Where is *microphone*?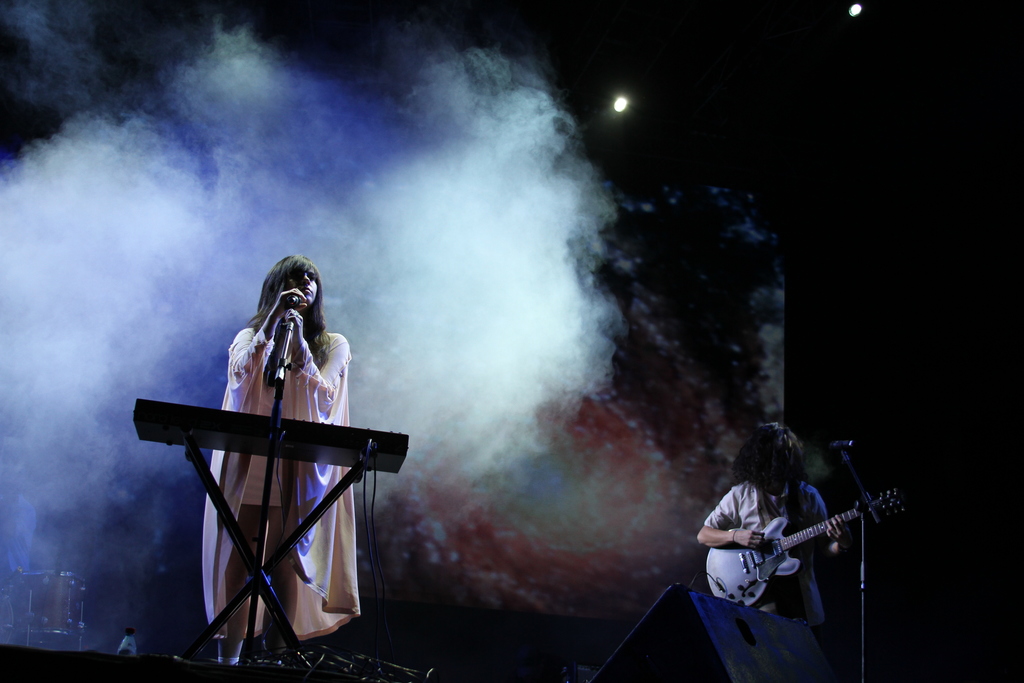
829, 436, 866, 452.
